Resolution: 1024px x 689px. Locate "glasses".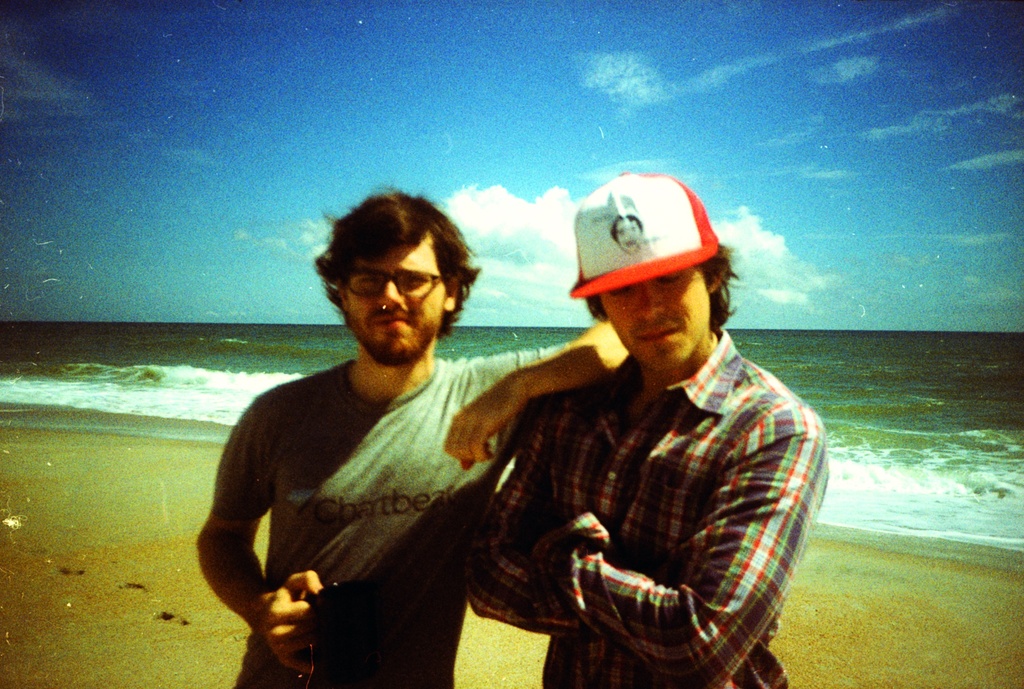
339, 265, 463, 298.
